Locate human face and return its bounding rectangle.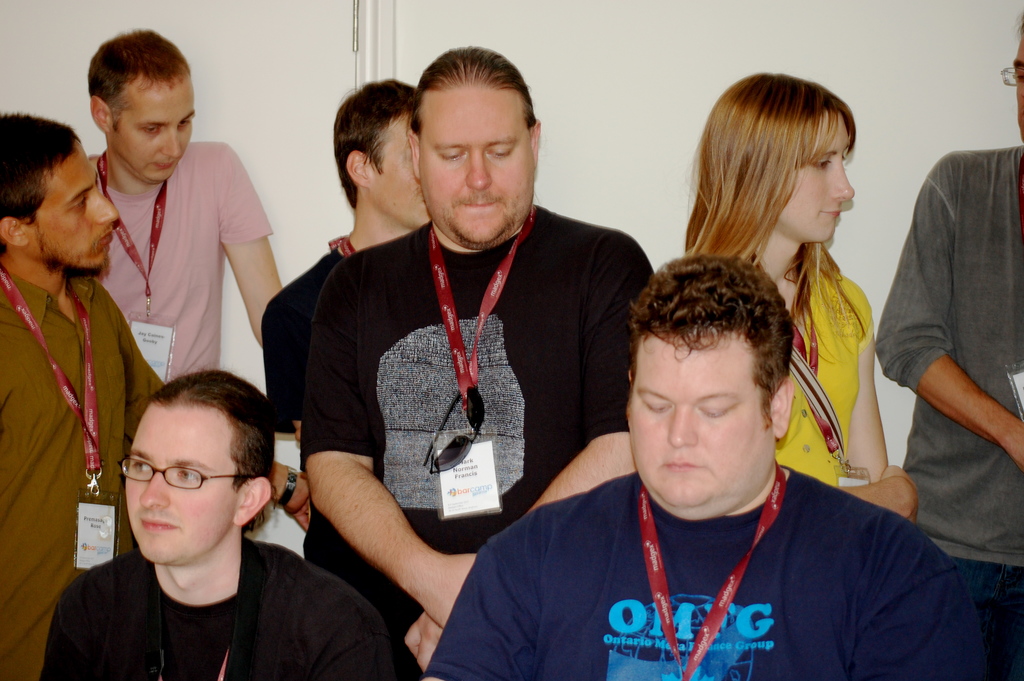
(x1=28, y1=140, x2=119, y2=270).
